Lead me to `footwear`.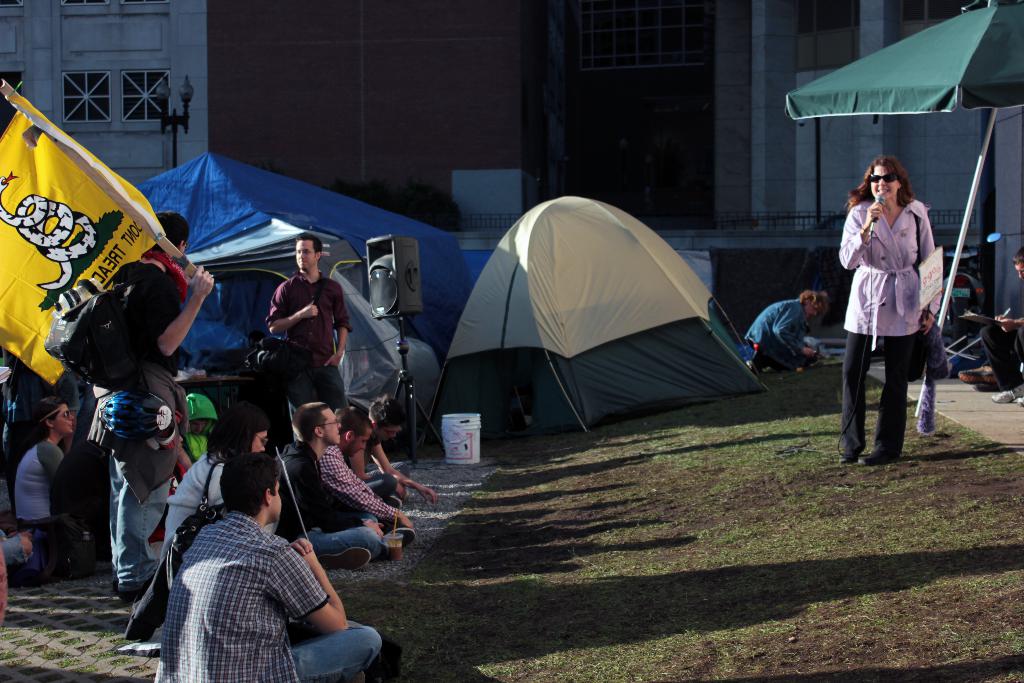
Lead to (989,383,1023,404).
